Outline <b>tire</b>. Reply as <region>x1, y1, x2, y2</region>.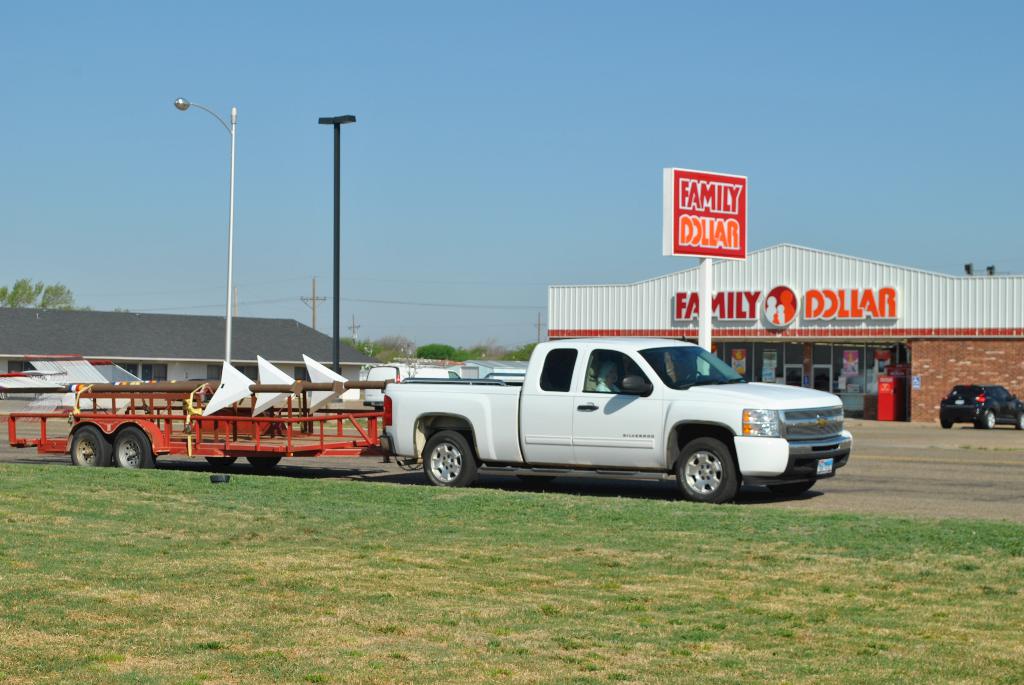
<region>671, 436, 748, 506</region>.
